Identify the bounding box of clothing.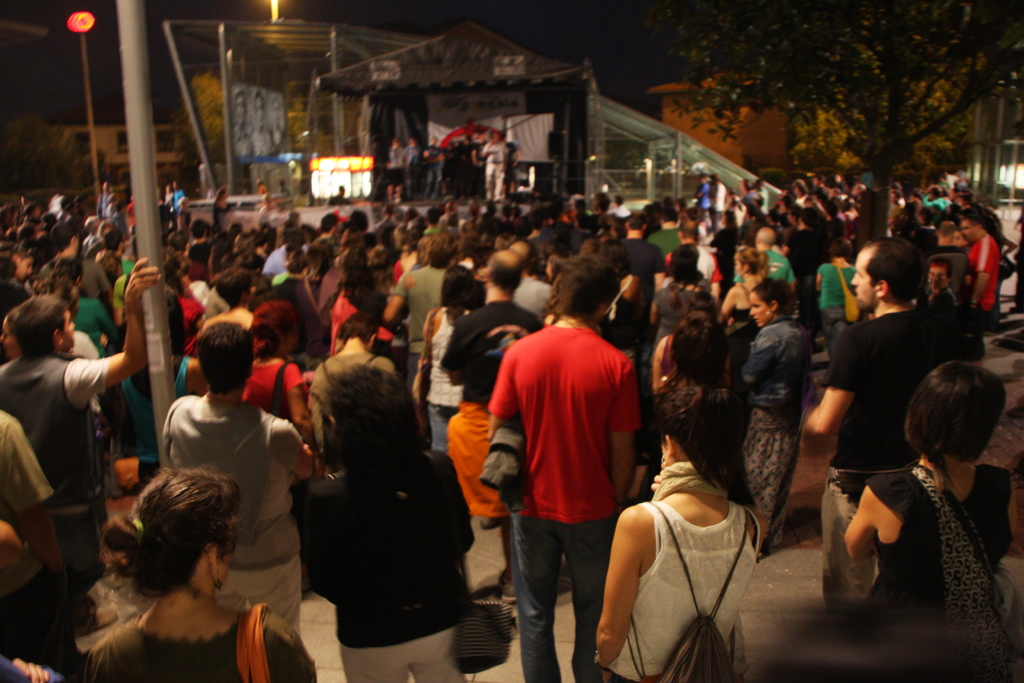
crop(925, 248, 981, 288).
